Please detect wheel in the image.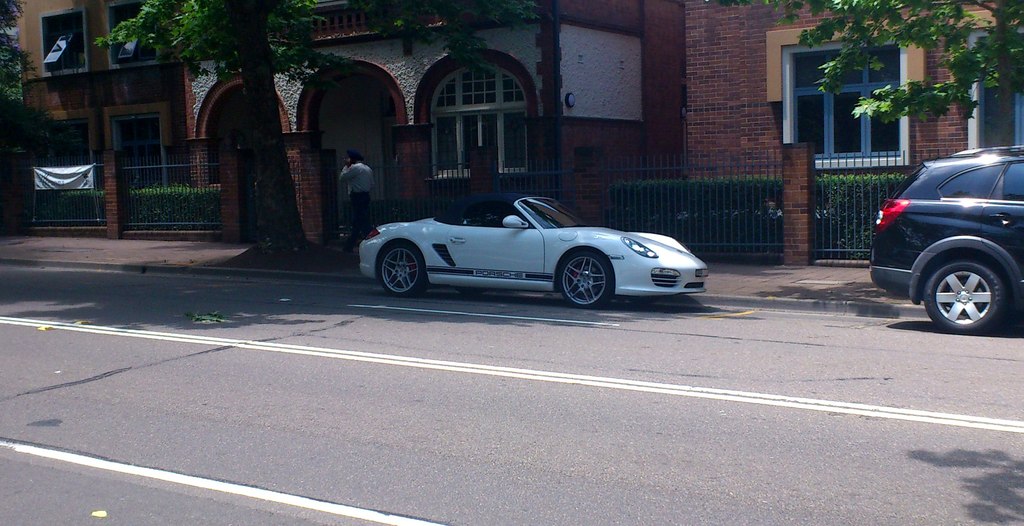
bbox=[376, 239, 425, 298].
